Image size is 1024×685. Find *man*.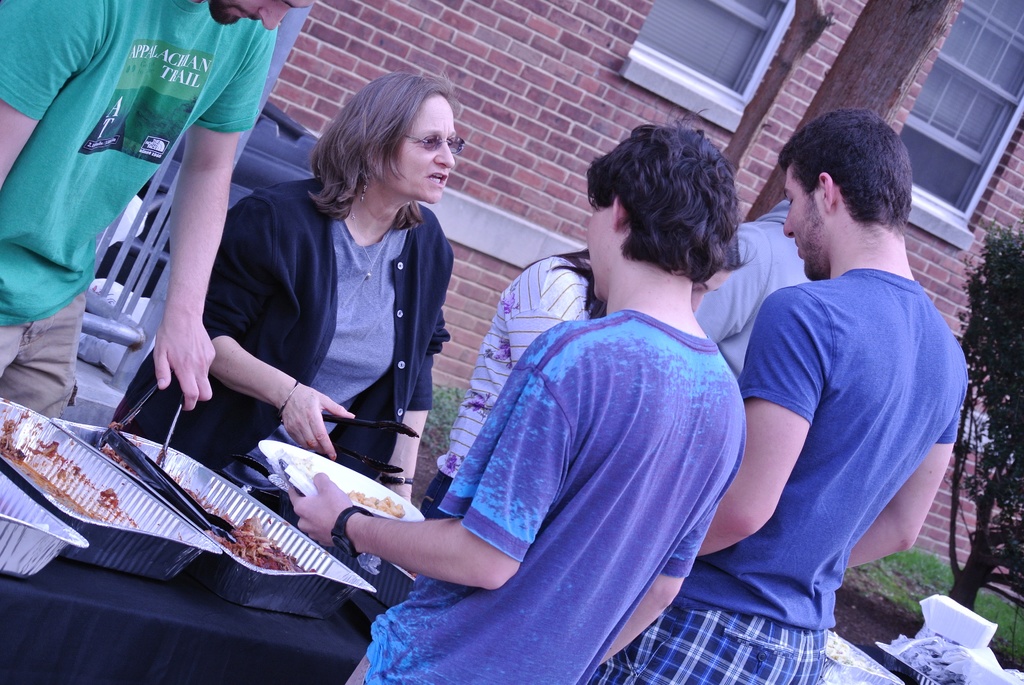
<bbox>590, 105, 965, 684</bbox>.
